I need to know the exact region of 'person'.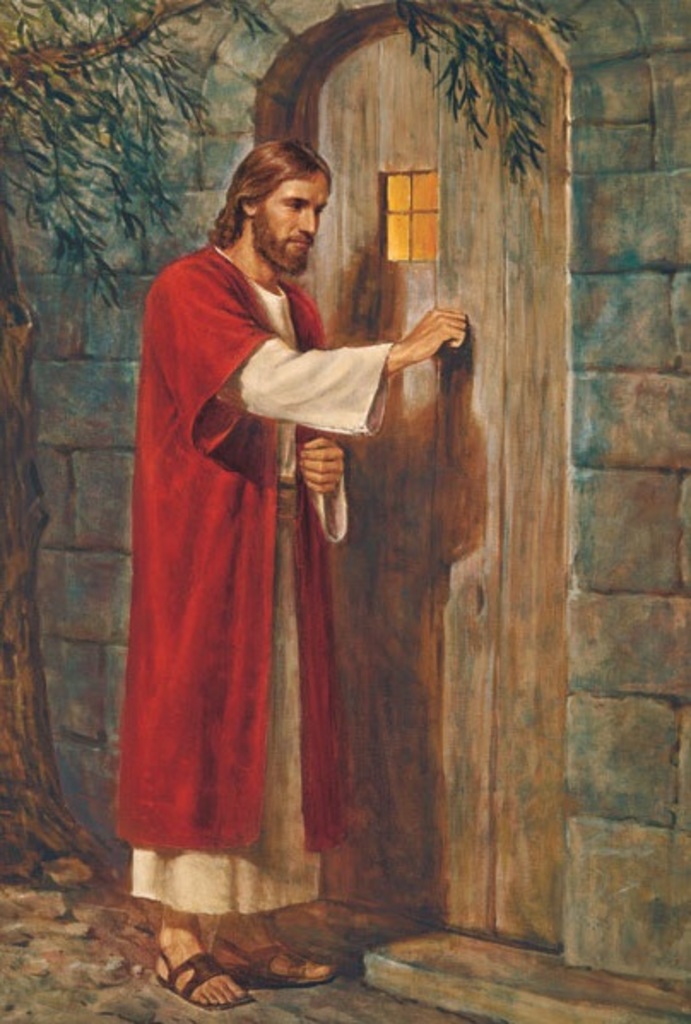
Region: {"left": 109, "top": 135, "right": 469, "bottom": 1019}.
